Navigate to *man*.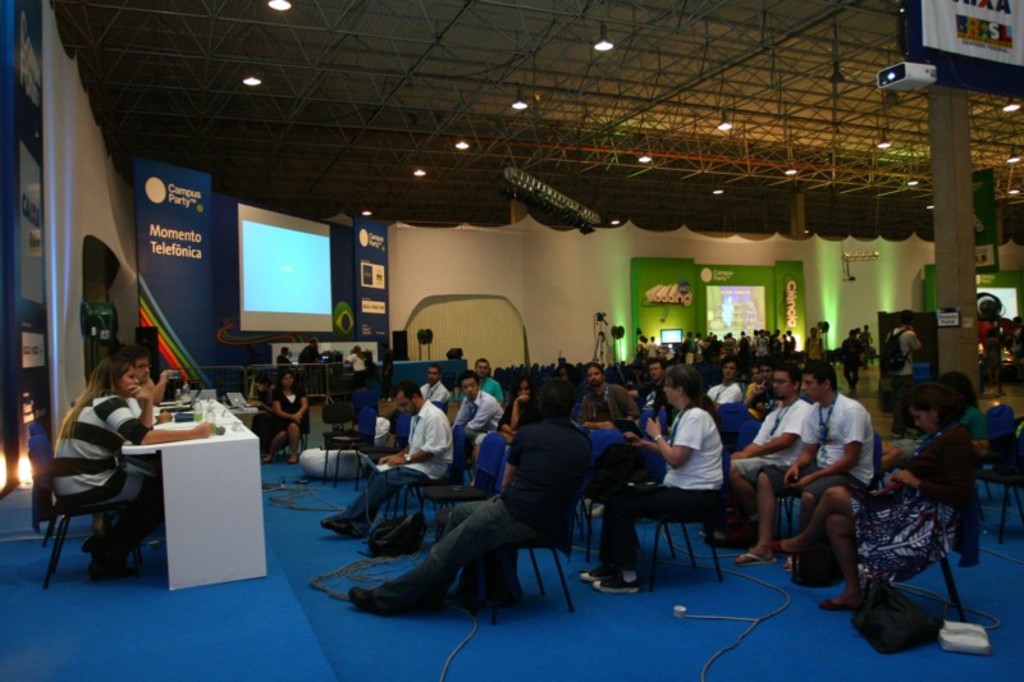
Navigation target: <box>321,384,451,541</box>.
